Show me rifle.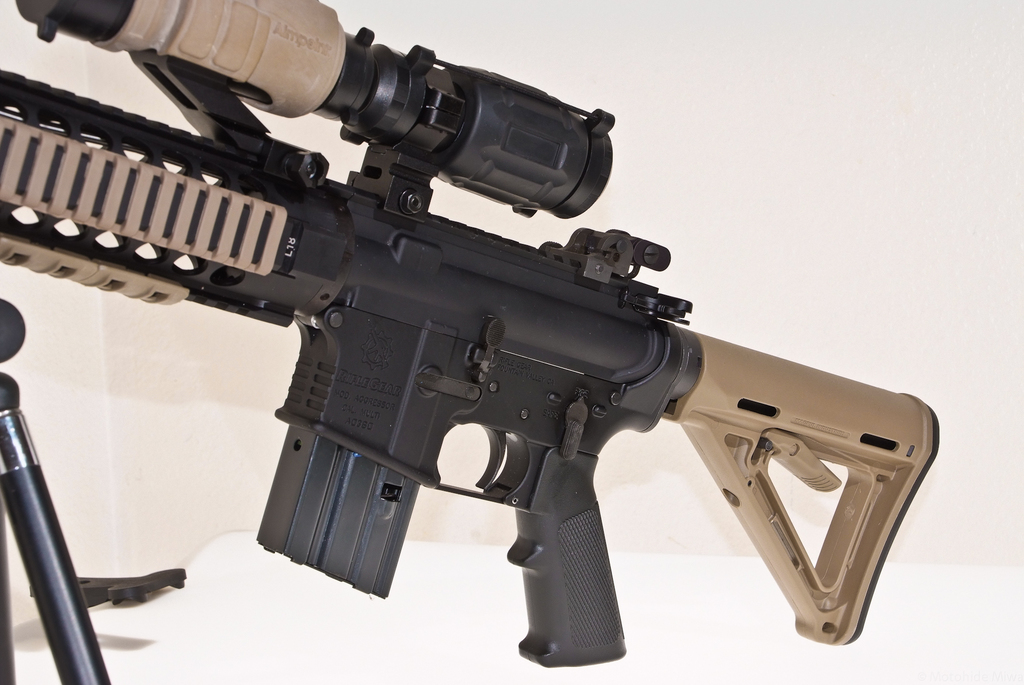
rifle is here: crop(0, 0, 943, 669).
